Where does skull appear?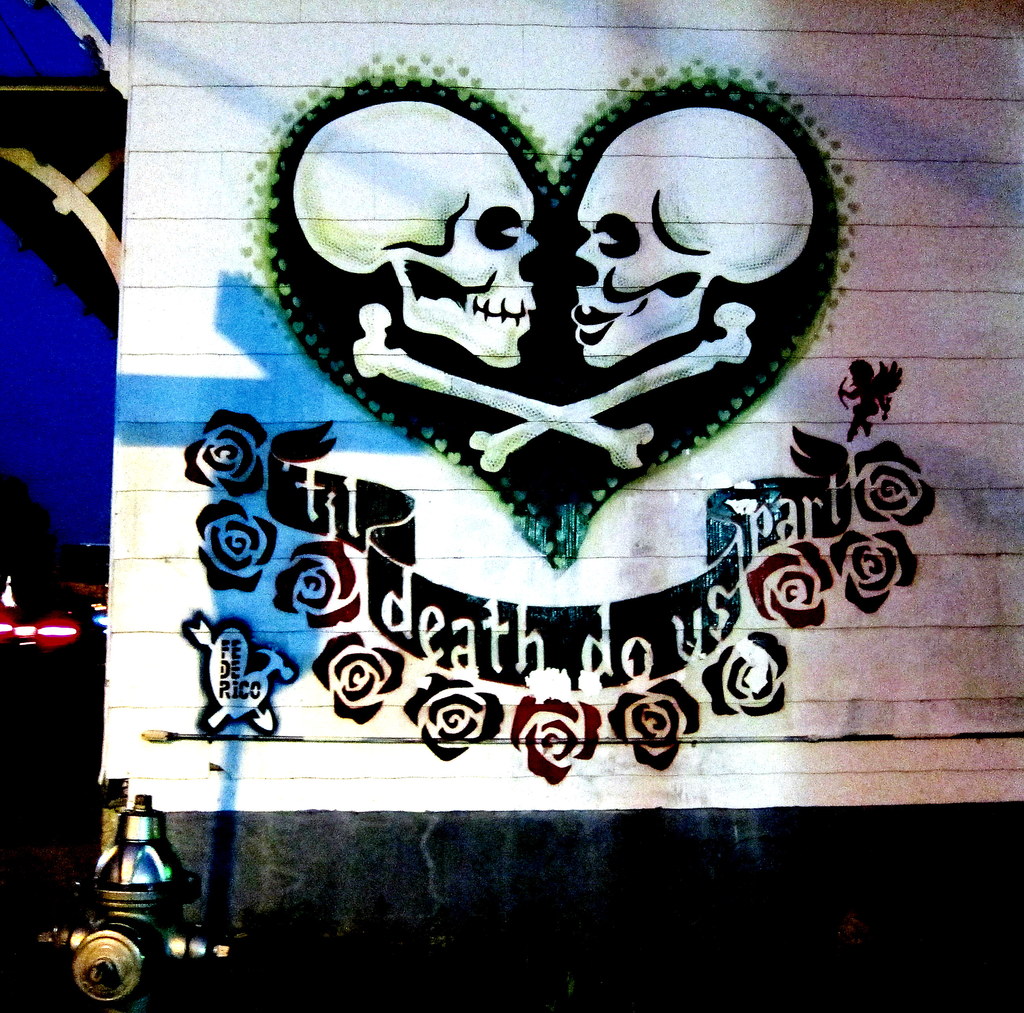
Appears at box=[287, 86, 548, 415].
